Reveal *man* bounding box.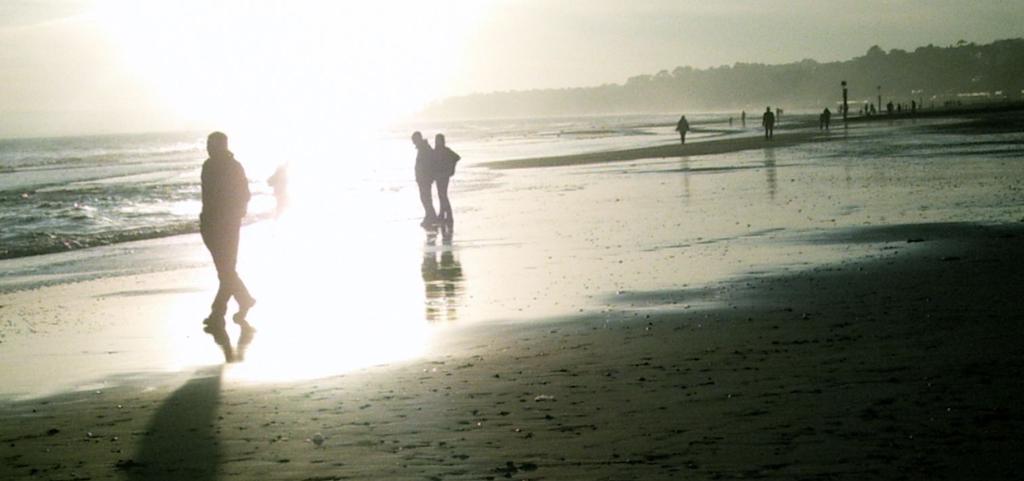
Revealed: [x1=408, y1=131, x2=433, y2=225].
